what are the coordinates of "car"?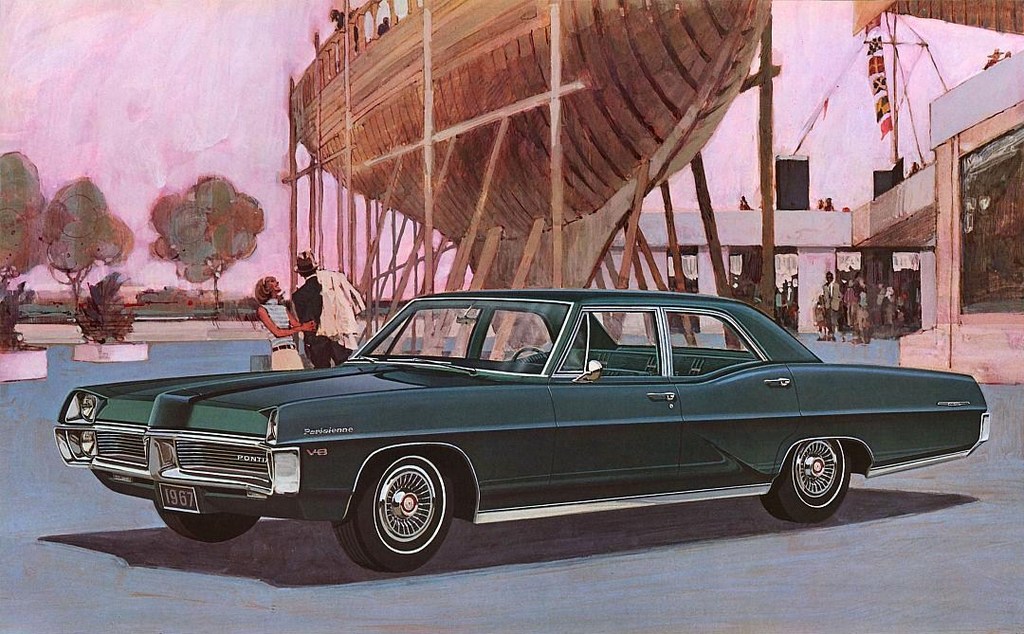
{"left": 59, "top": 294, "right": 980, "bottom": 569}.
